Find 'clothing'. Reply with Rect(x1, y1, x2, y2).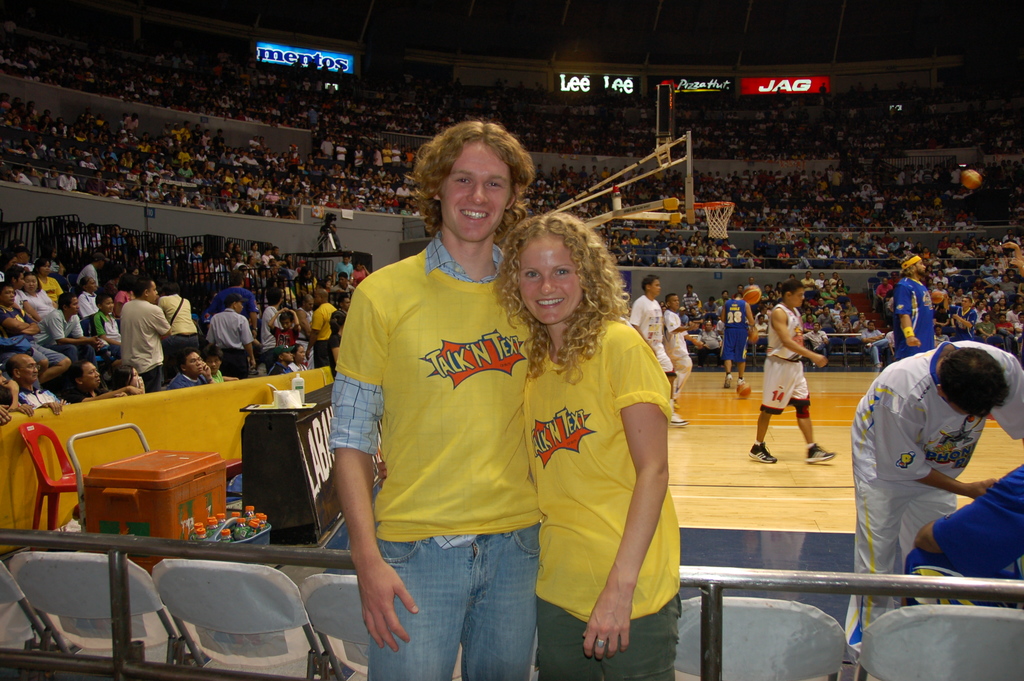
Rect(723, 296, 747, 367).
